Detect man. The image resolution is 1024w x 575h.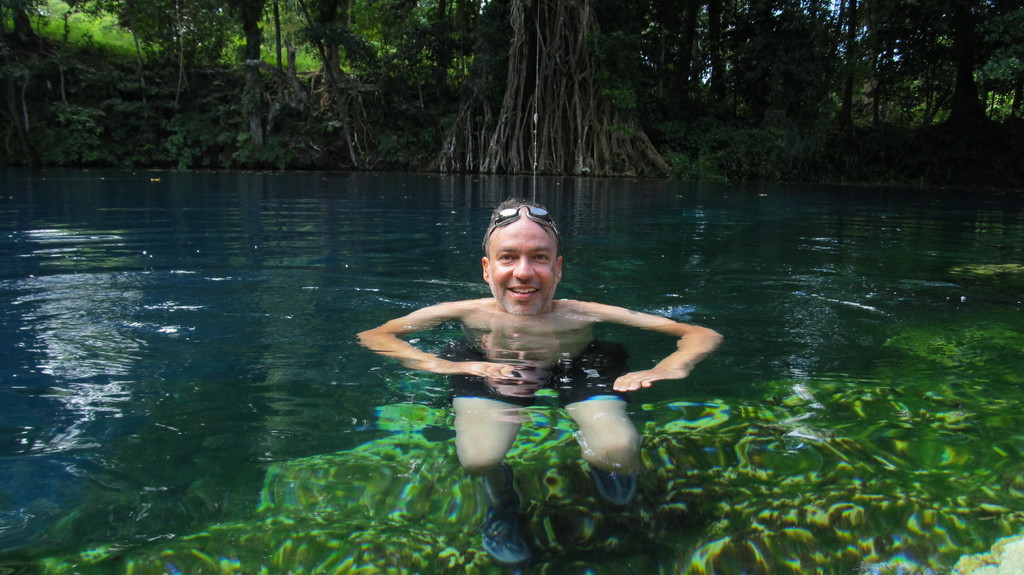
374/205/678/500.
